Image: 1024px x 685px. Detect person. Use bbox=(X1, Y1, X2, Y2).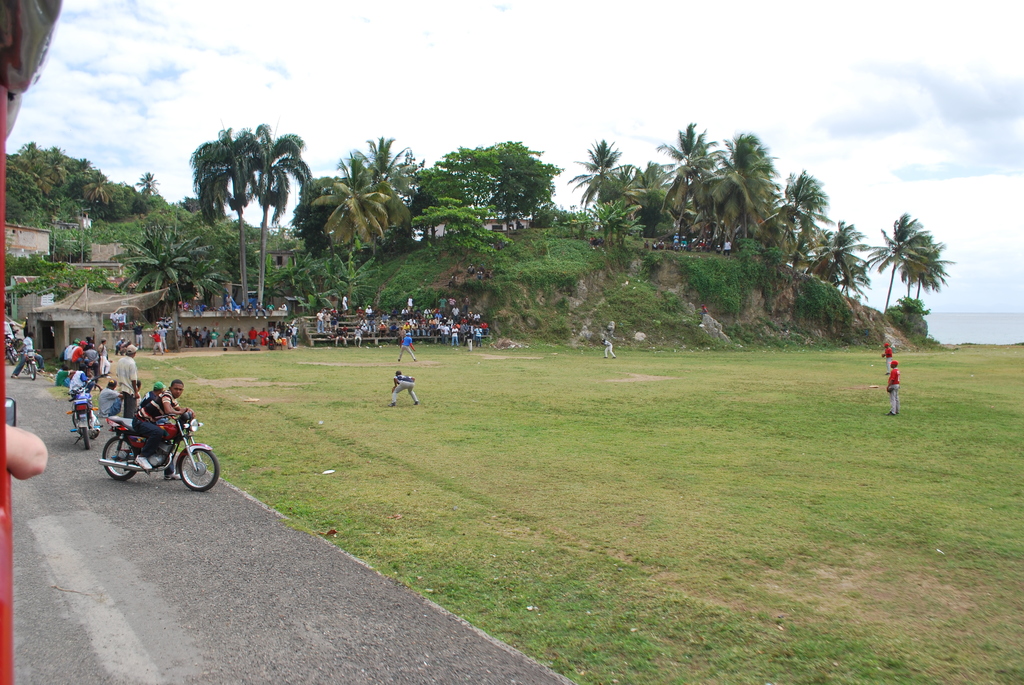
bbox=(155, 324, 165, 342).
